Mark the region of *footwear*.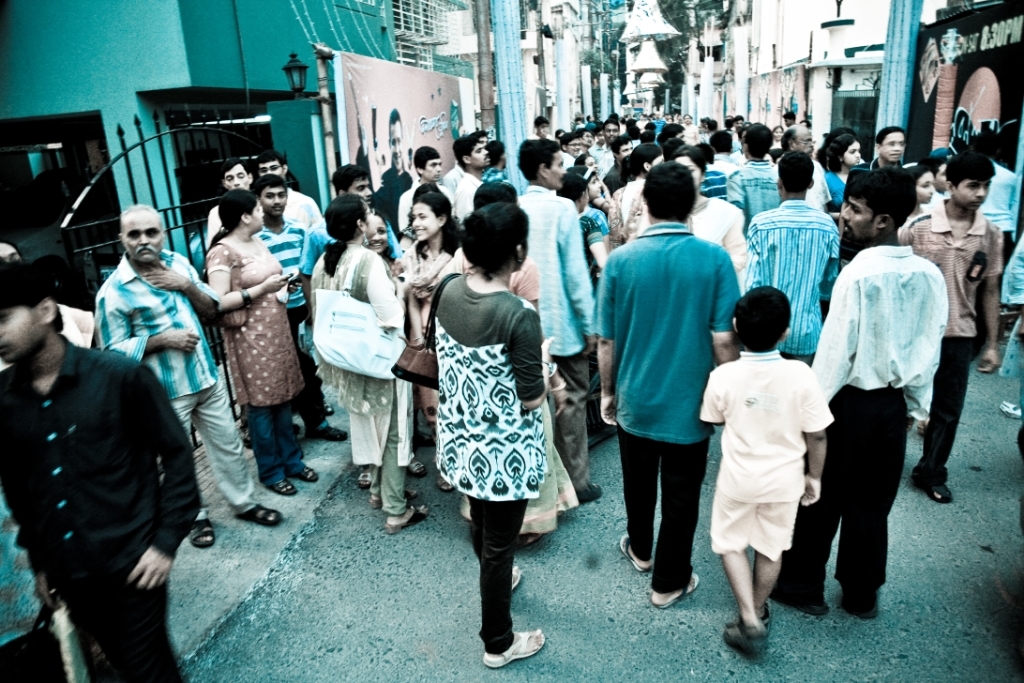
Region: crop(310, 422, 351, 442).
